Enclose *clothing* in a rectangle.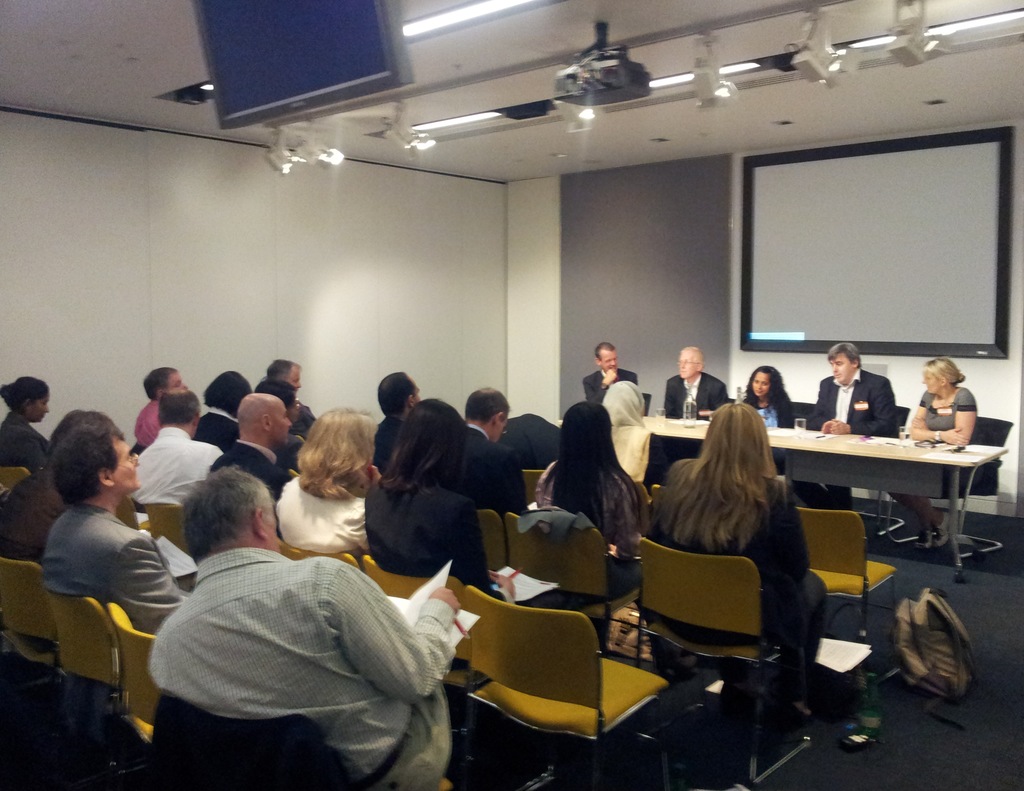
660, 368, 726, 435.
